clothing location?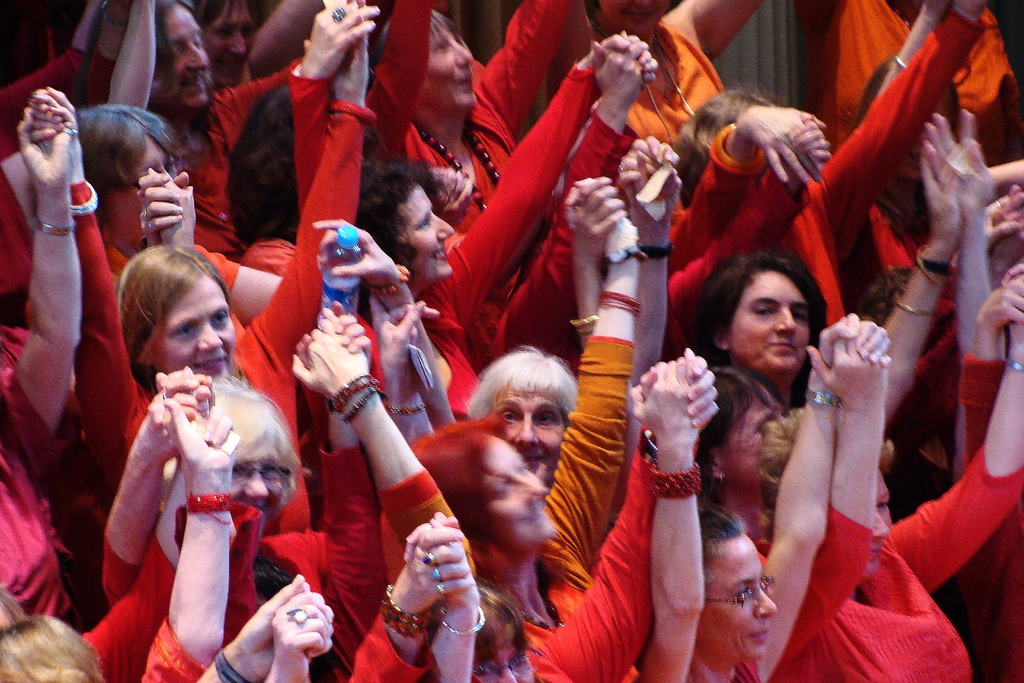
57 108 342 531
